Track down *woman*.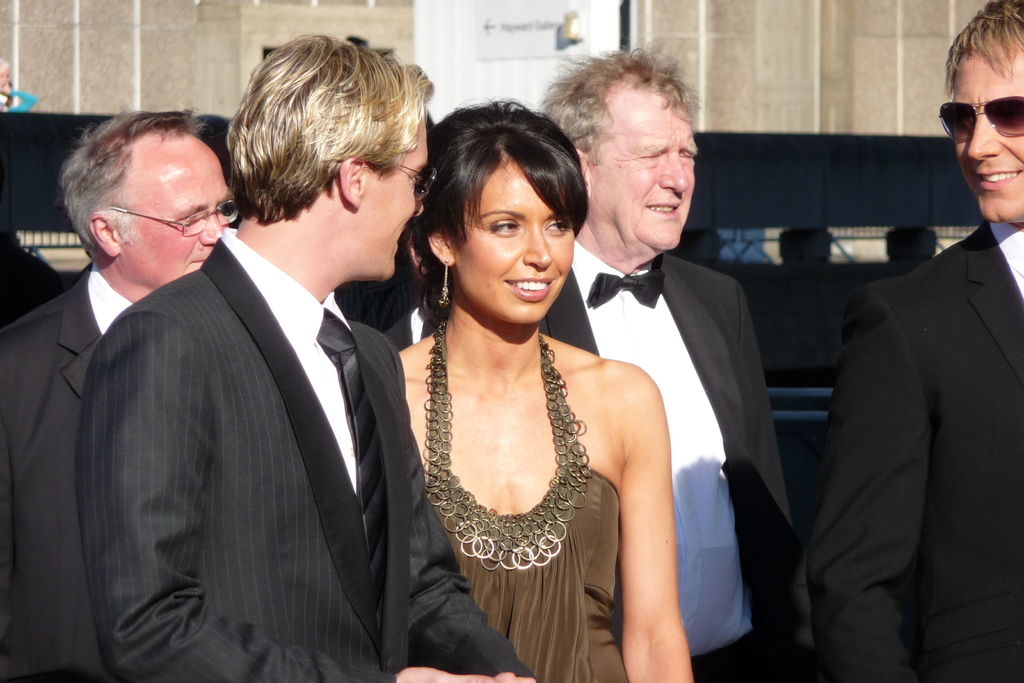
Tracked to box=[360, 51, 678, 682].
